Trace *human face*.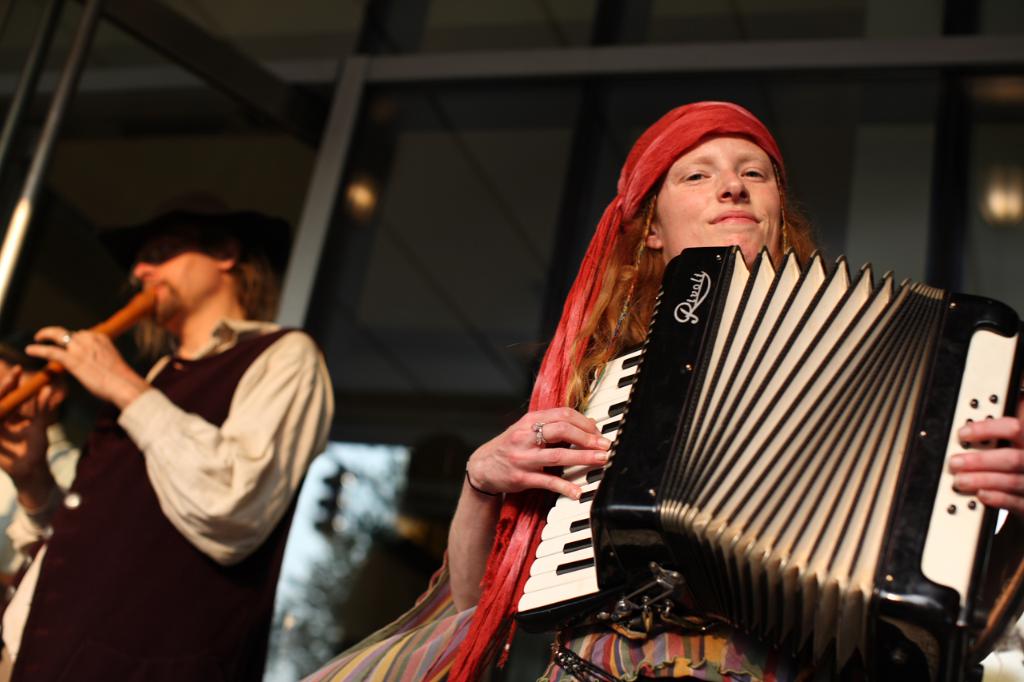
Traced to [x1=649, y1=132, x2=786, y2=265].
